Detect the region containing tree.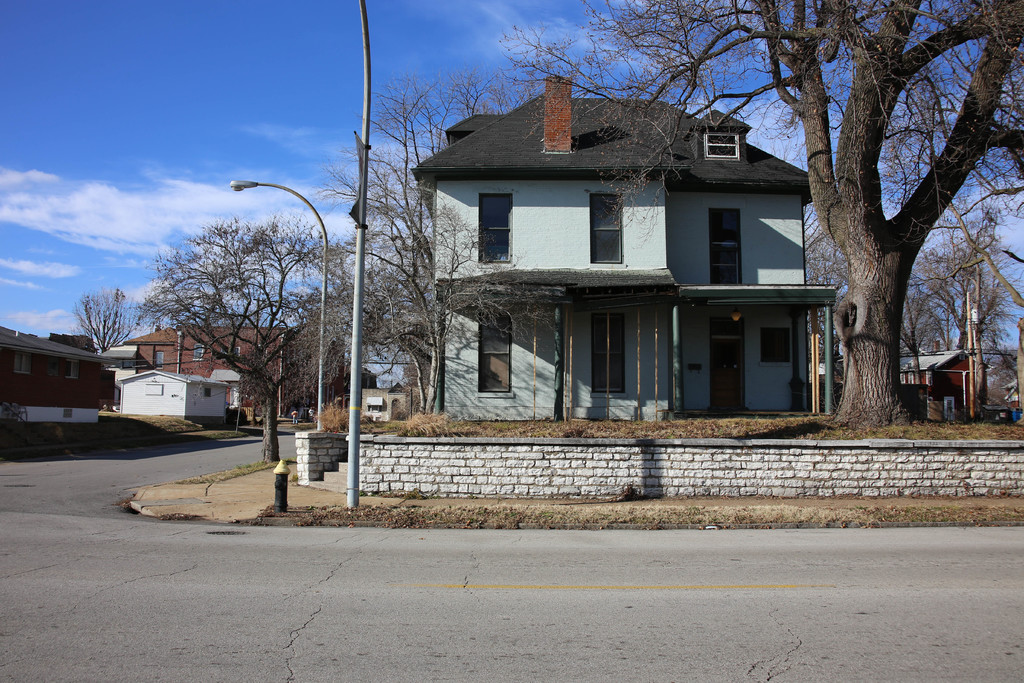
x1=148, y1=217, x2=373, y2=468.
